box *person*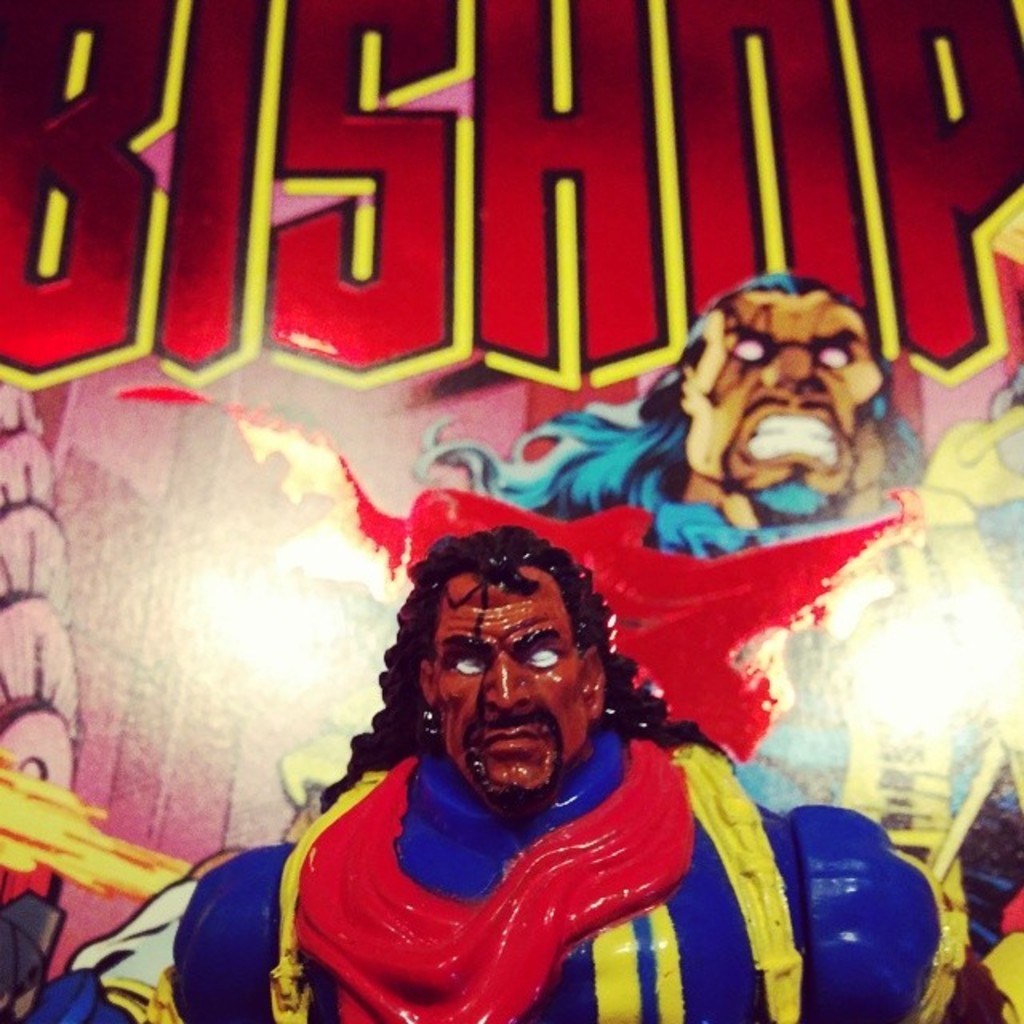
(395,262,1022,706)
